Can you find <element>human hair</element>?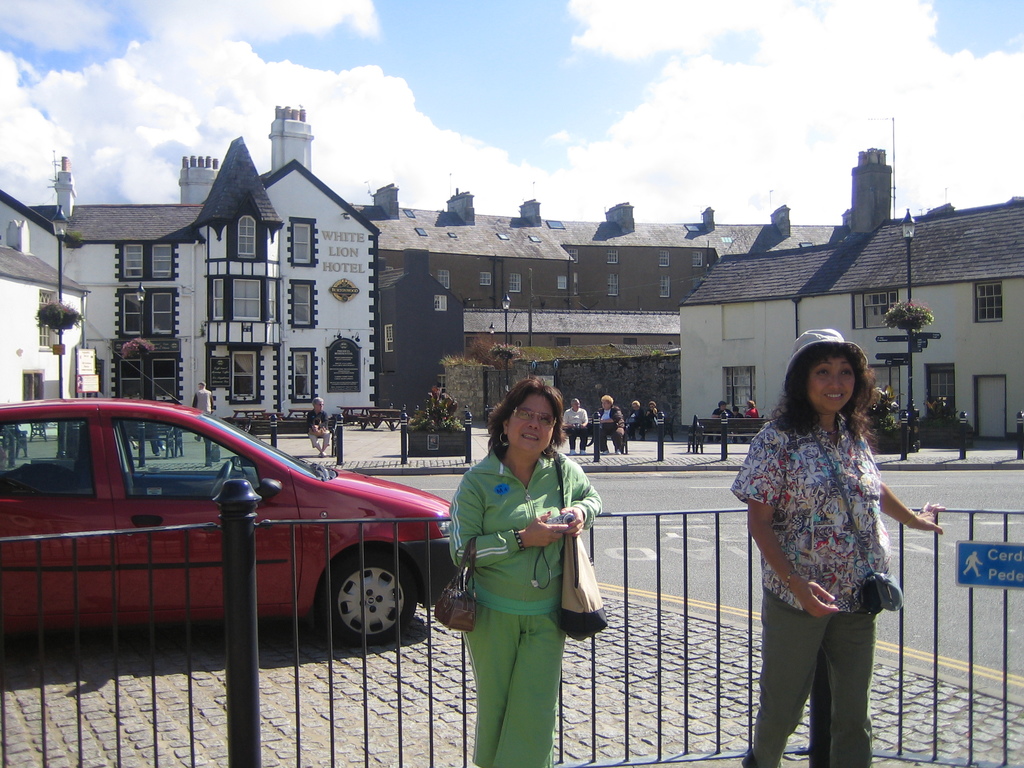
Yes, bounding box: <region>564, 397, 577, 410</region>.
